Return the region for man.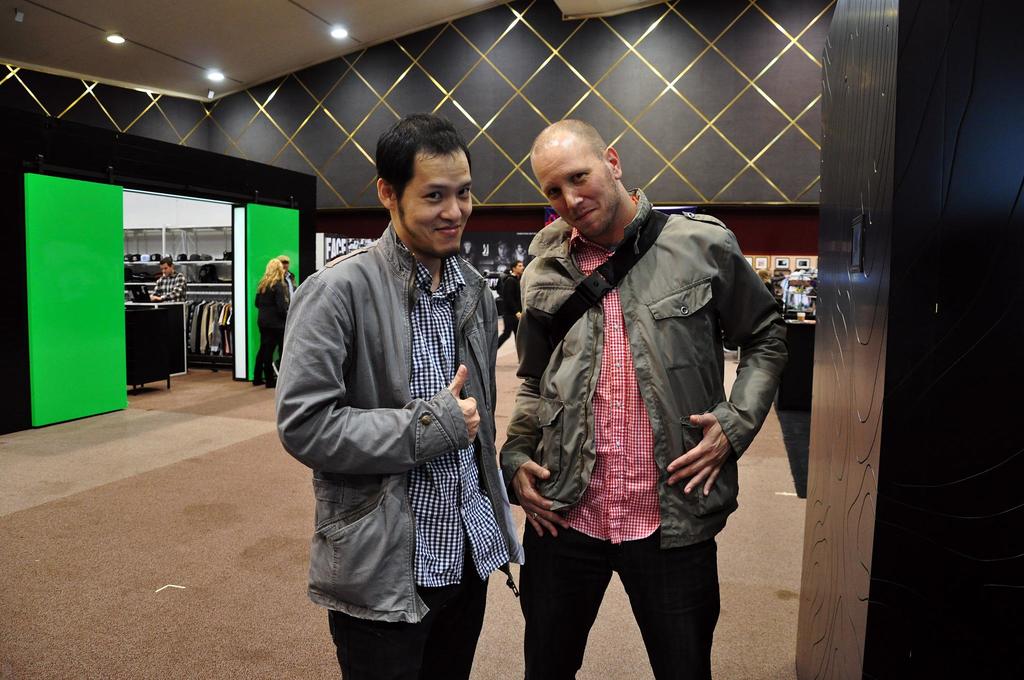
rect(149, 258, 189, 299).
